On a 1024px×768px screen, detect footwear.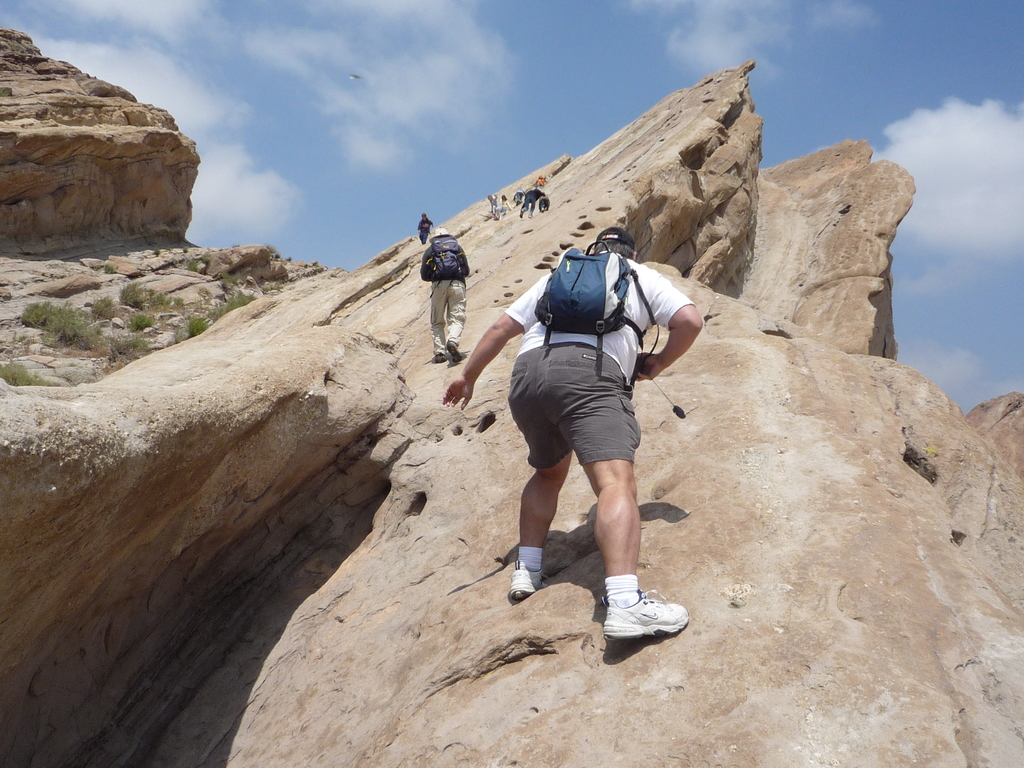
(x1=605, y1=589, x2=691, y2=647).
